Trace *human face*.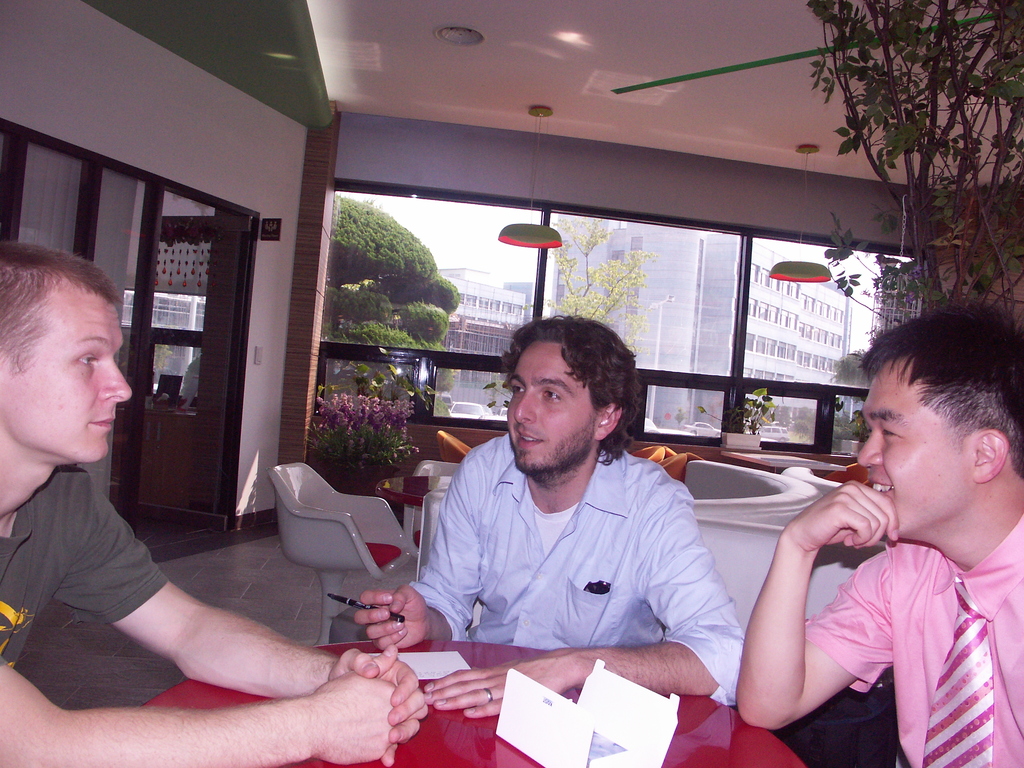
Traced to 505, 339, 597, 468.
